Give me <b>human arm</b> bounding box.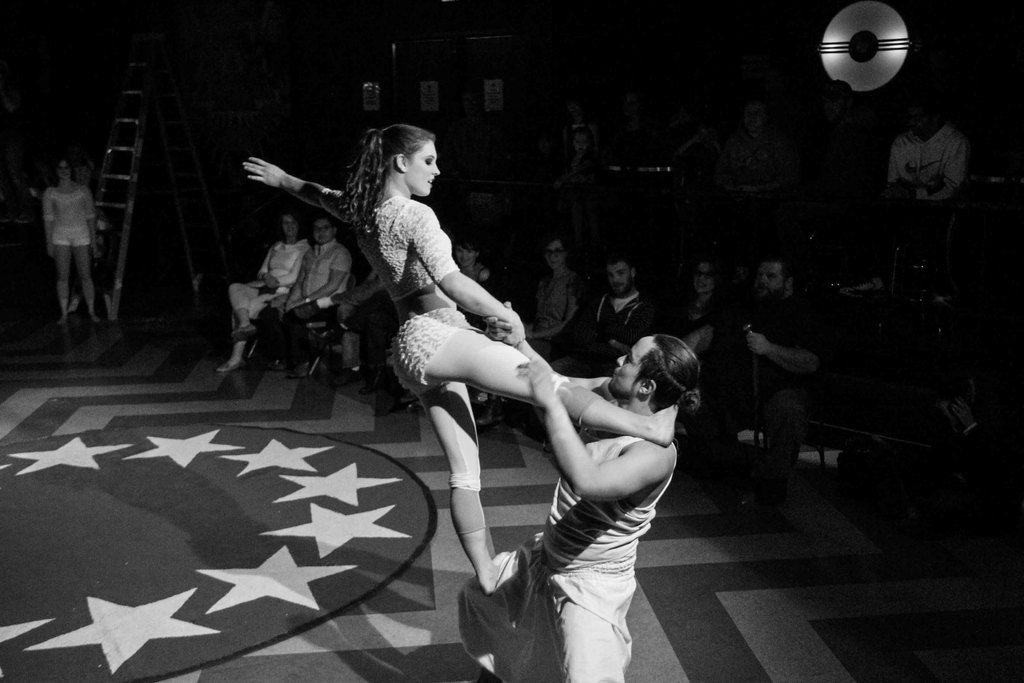
[84, 185, 102, 259].
